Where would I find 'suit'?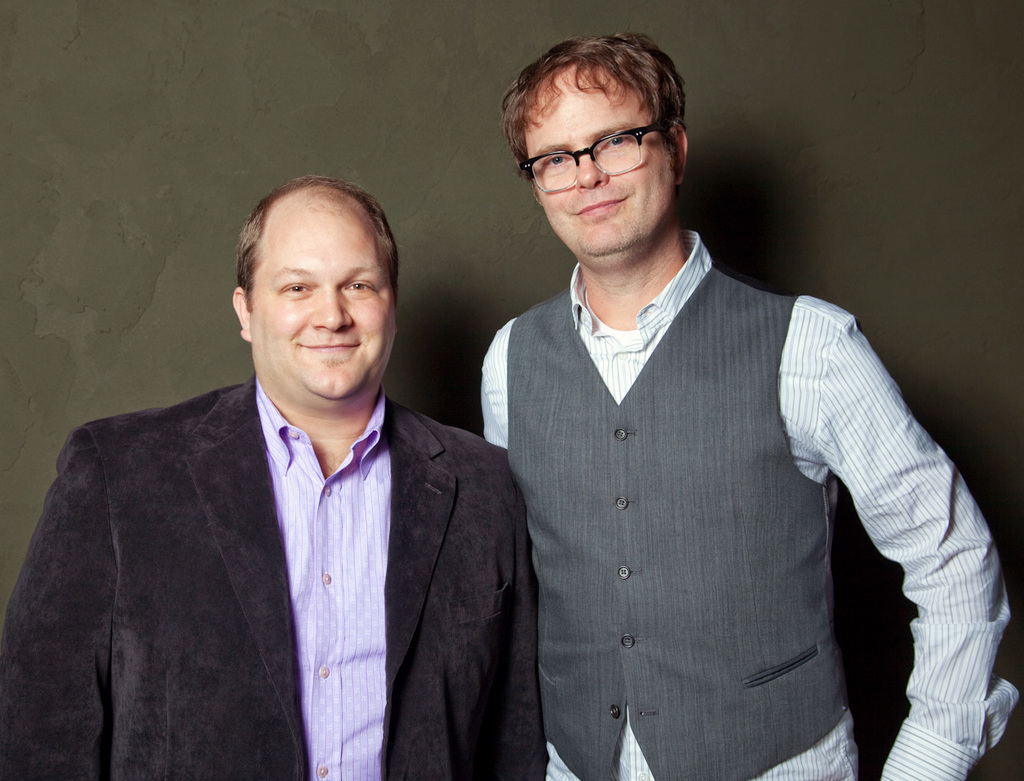
At (left=18, top=266, right=571, bottom=777).
